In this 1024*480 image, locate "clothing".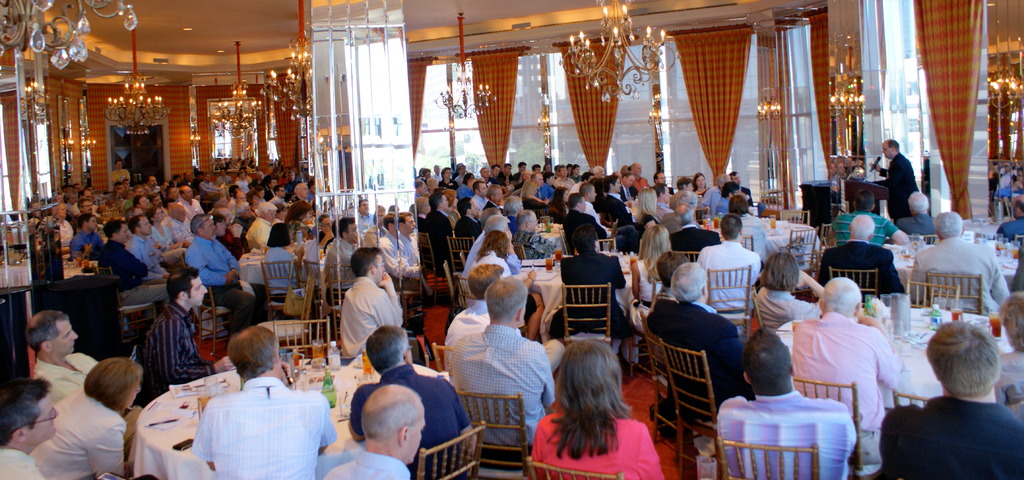
Bounding box: 878/154/919/234.
